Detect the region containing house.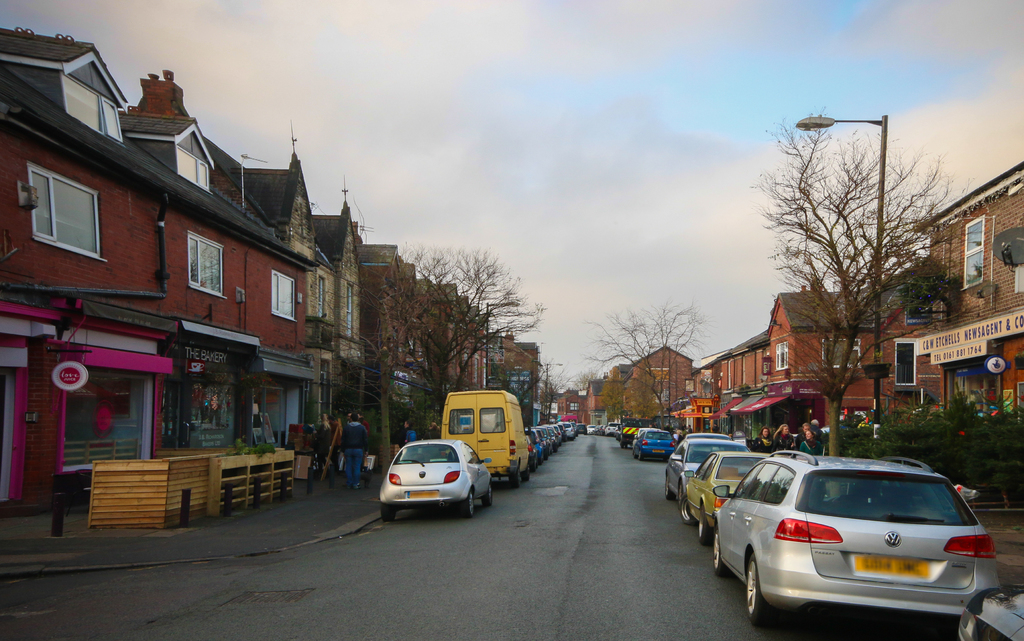
box=[6, 35, 124, 499].
